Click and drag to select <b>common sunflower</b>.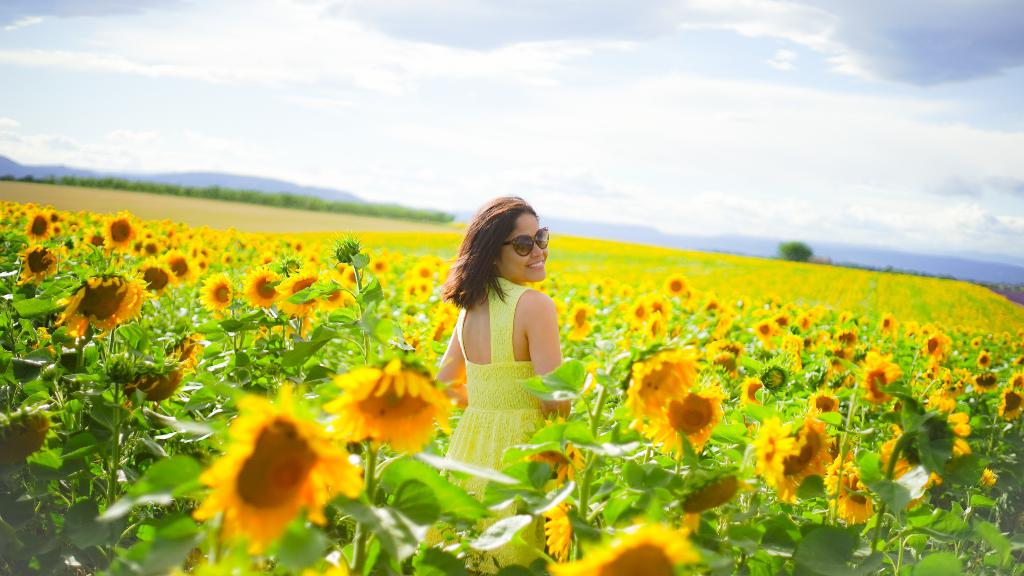
Selection: BBox(646, 309, 665, 342).
